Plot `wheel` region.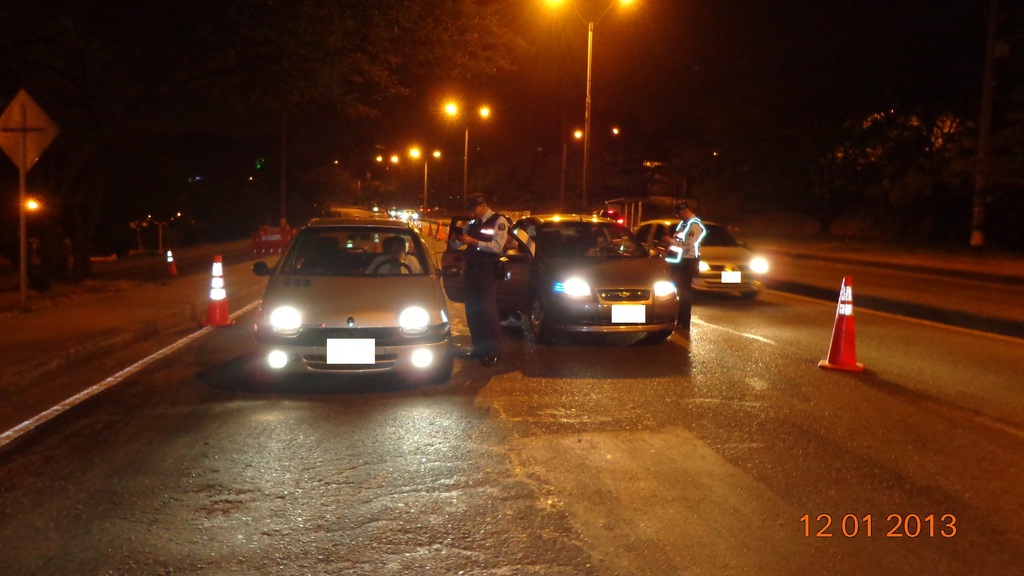
Plotted at pyautogui.locateOnScreen(647, 326, 676, 346).
